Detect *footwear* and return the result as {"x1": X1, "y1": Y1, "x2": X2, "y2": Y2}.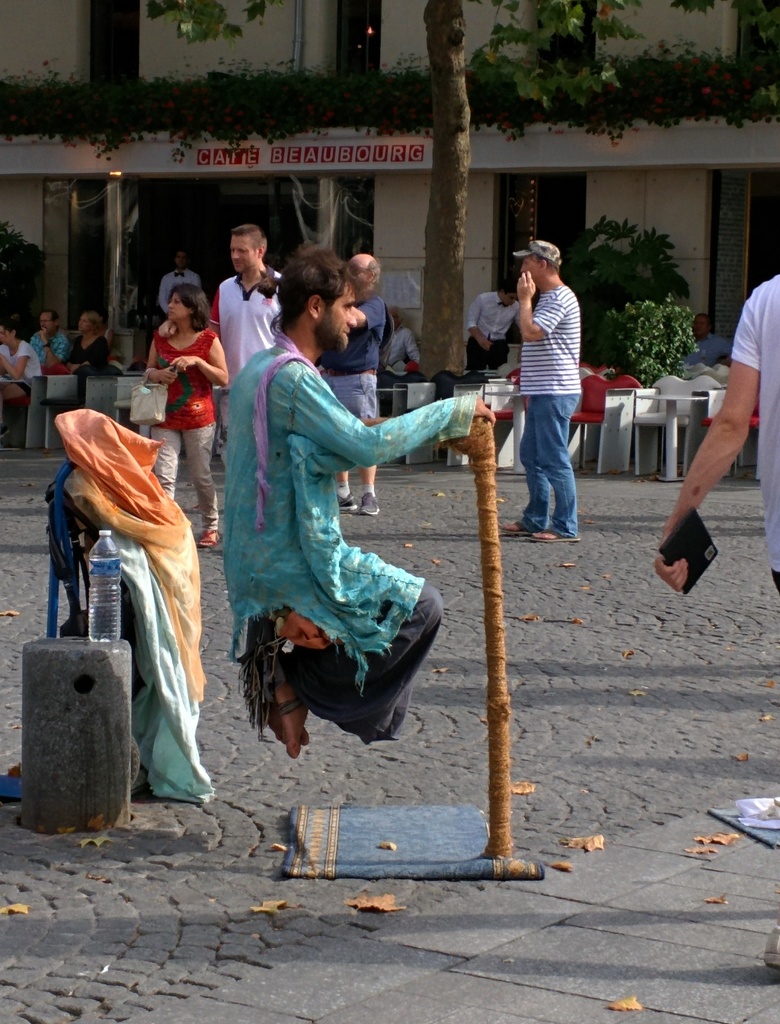
{"x1": 196, "y1": 526, "x2": 221, "y2": 550}.
